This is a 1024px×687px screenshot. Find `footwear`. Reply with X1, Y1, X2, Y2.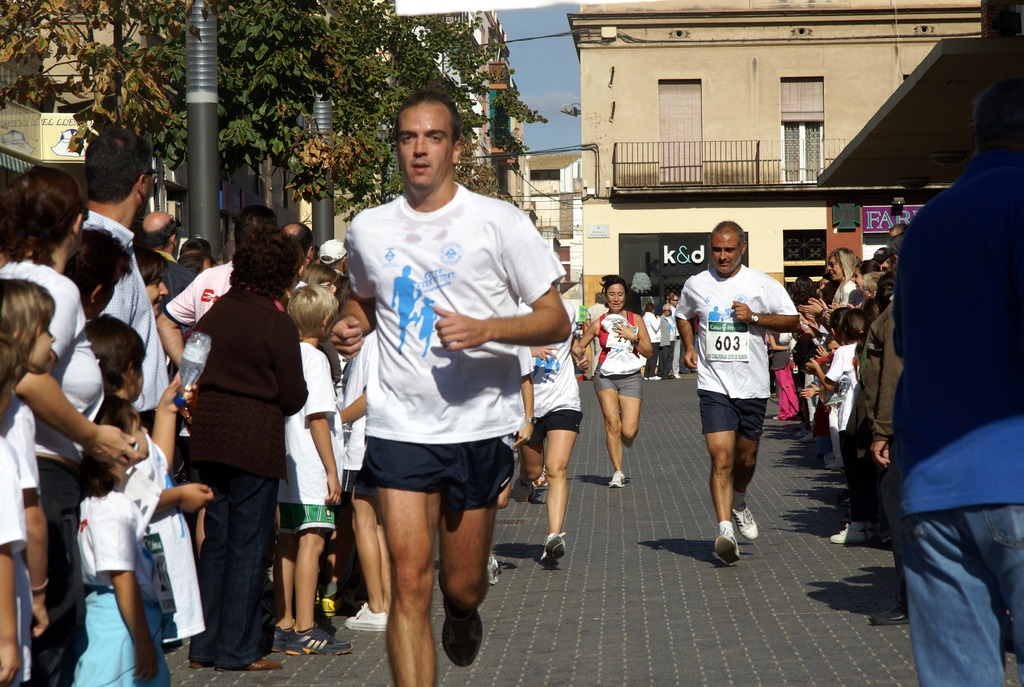
828, 519, 876, 545.
